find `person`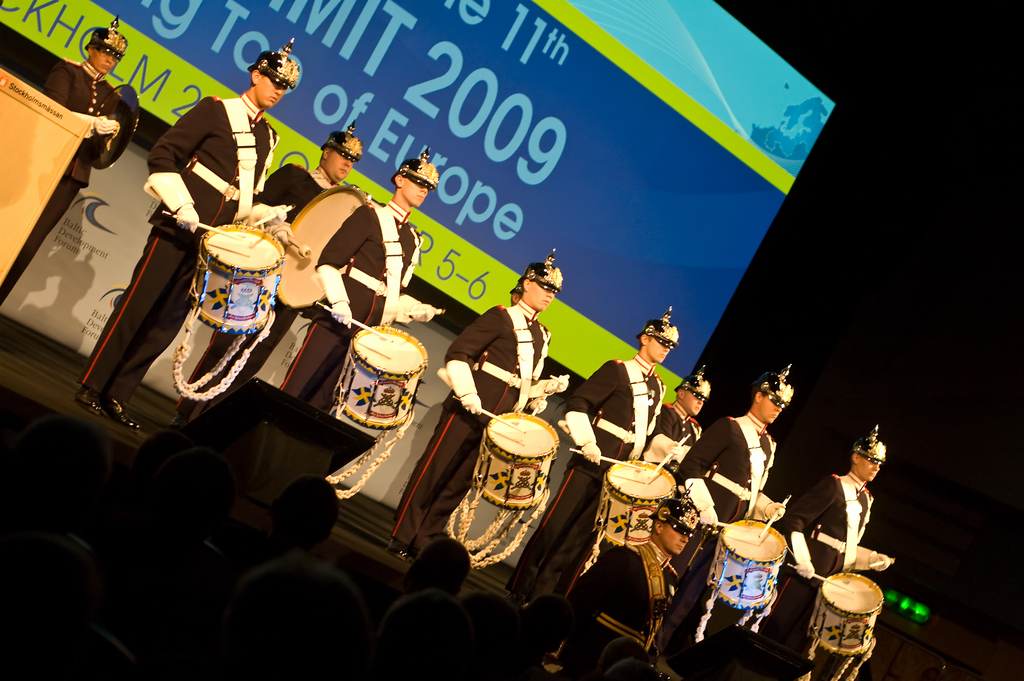
[669, 359, 799, 680]
